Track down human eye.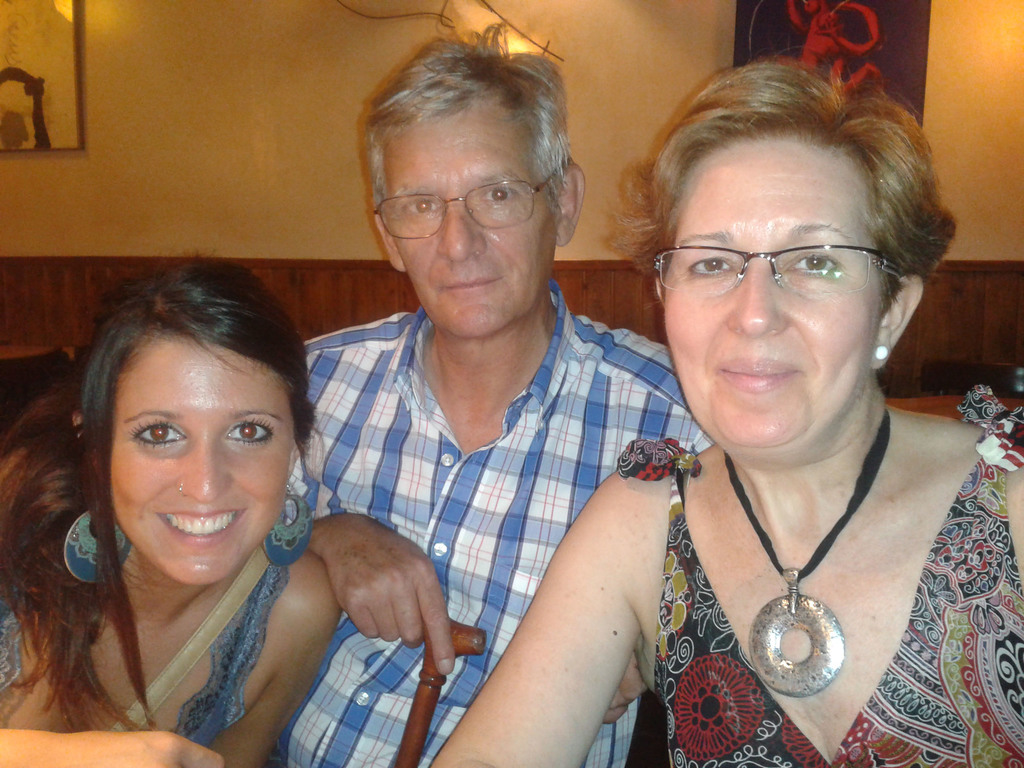
Tracked to bbox(483, 182, 522, 206).
